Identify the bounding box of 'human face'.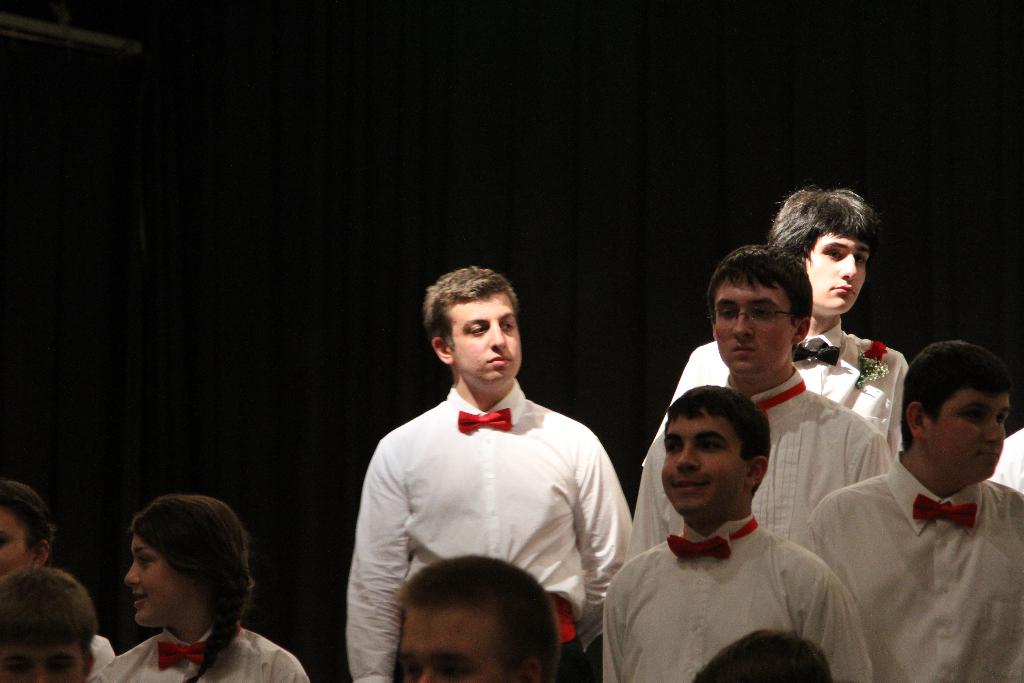
Rect(126, 534, 186, 630).
